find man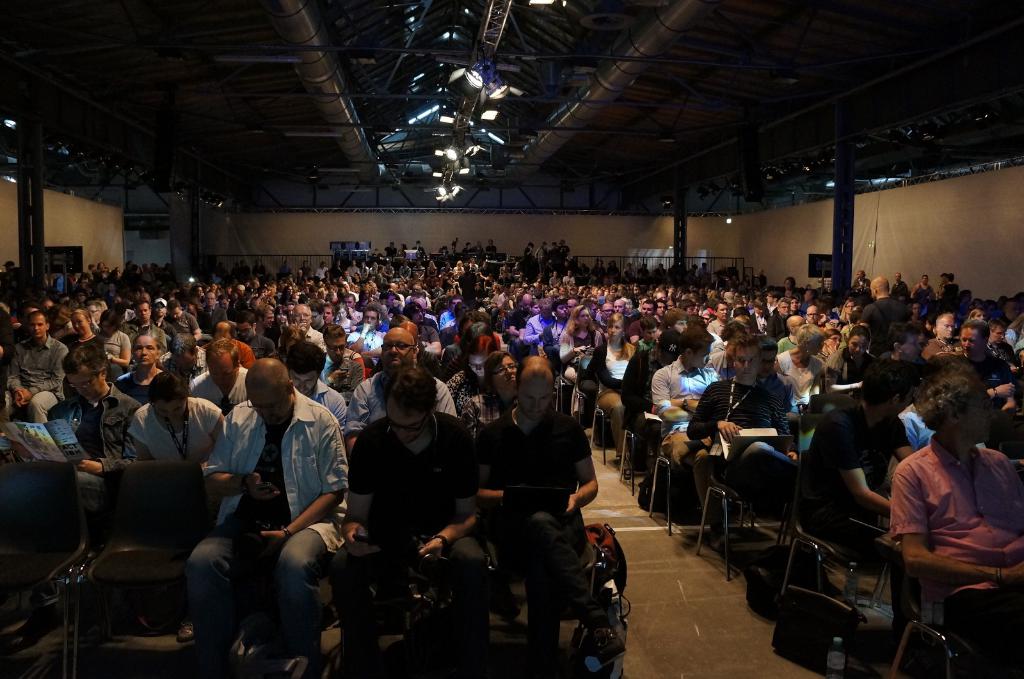
BBox(462, 241, 476, 256)
